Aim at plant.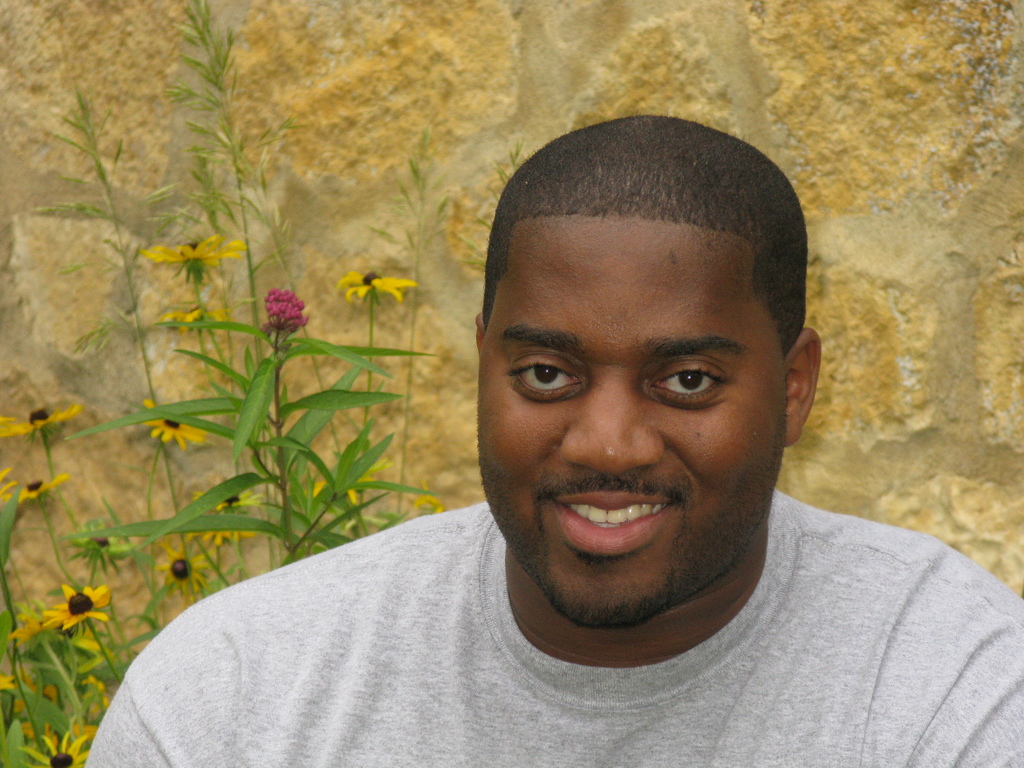
Aimed at bbox=(56, 282, 447, 575).
